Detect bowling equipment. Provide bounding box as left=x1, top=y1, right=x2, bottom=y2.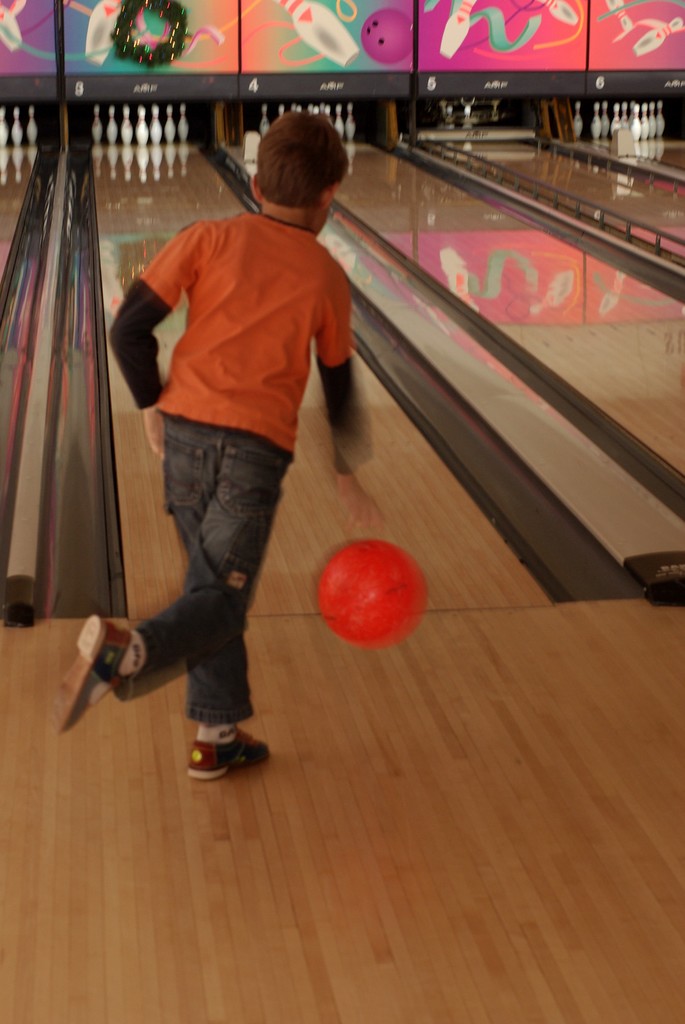
left=8, top=106, right=22, bottom=145.
